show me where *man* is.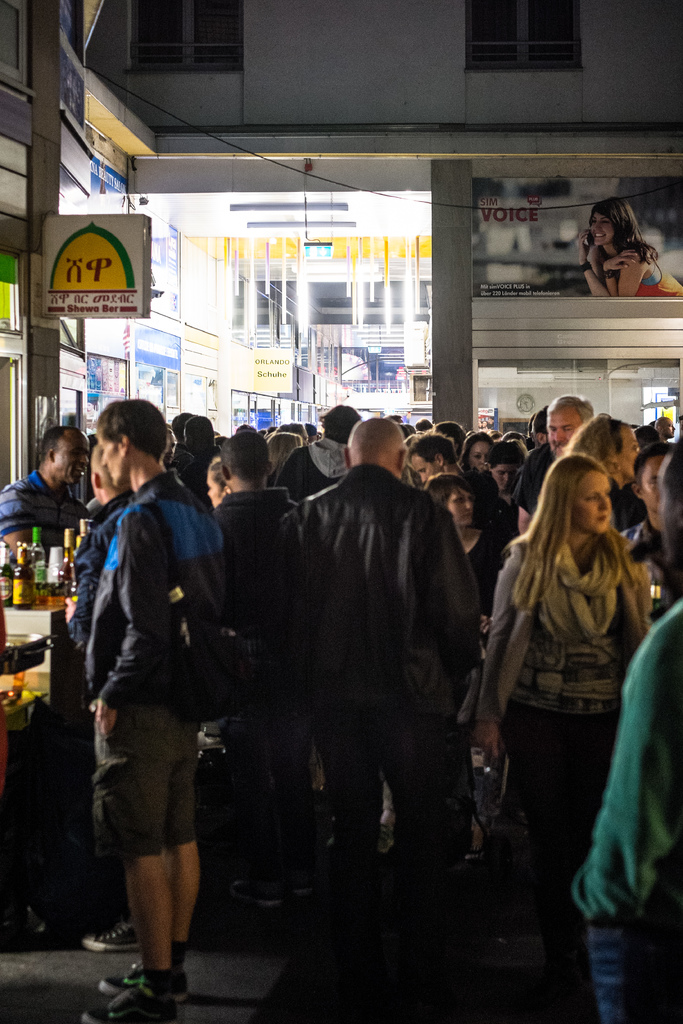
*man* is at <bbox>0, 428, 94, 564</bbox>.
